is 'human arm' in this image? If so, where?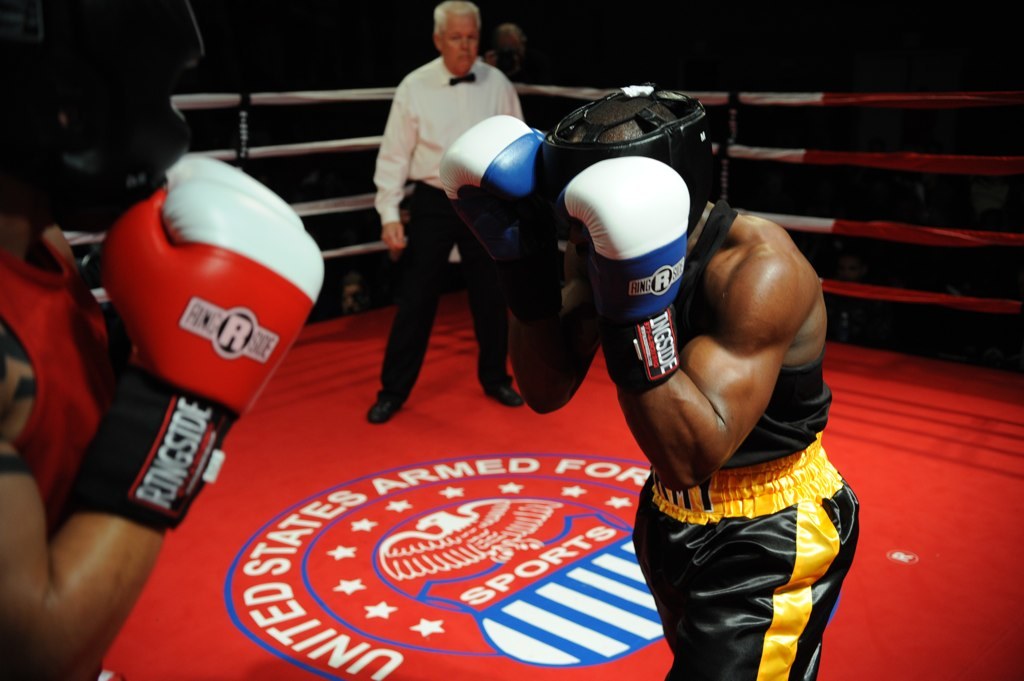
Yes, at region(372, 75, 424, 262).
